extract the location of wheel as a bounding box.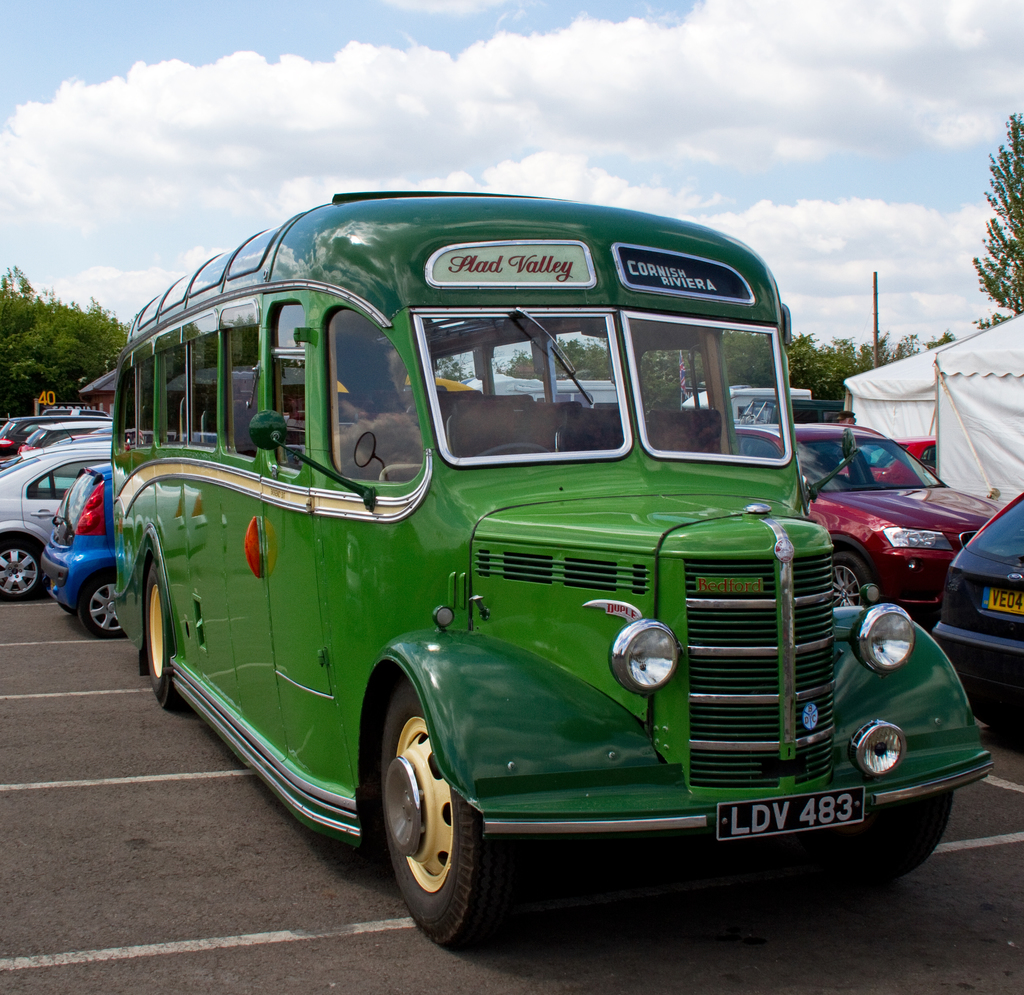
(x1=833, y1=551, x2=874, y2=606).
